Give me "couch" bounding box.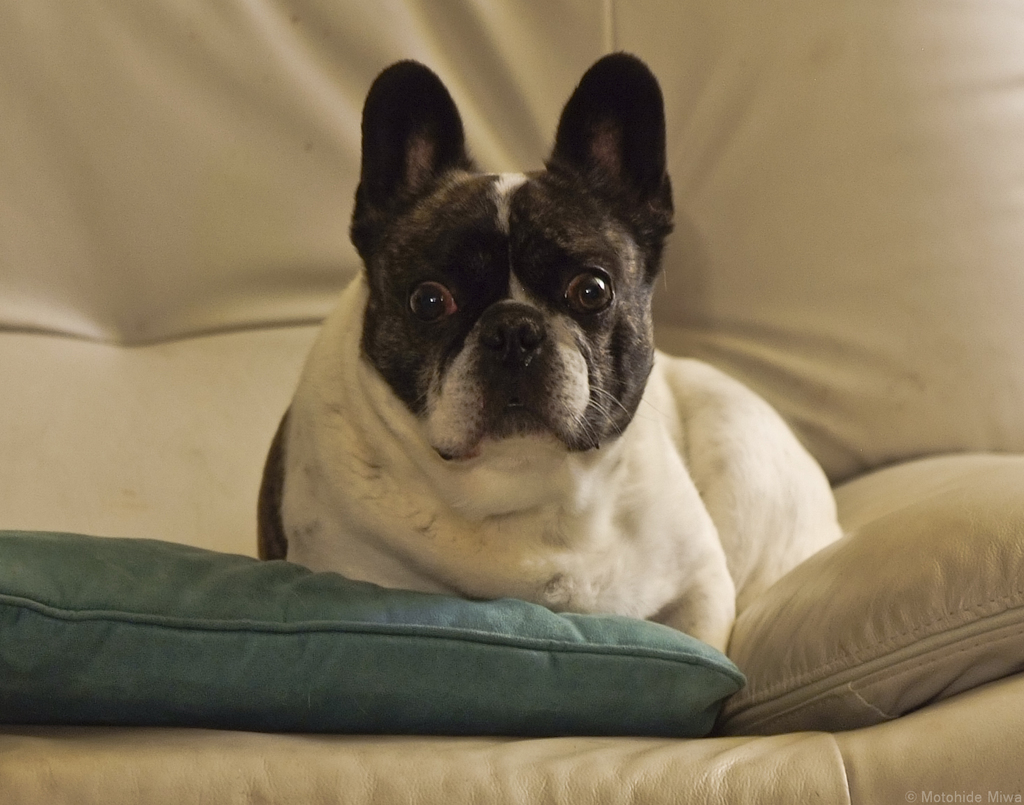
(x1=0, y1=0, x2=1023, y2=804).
